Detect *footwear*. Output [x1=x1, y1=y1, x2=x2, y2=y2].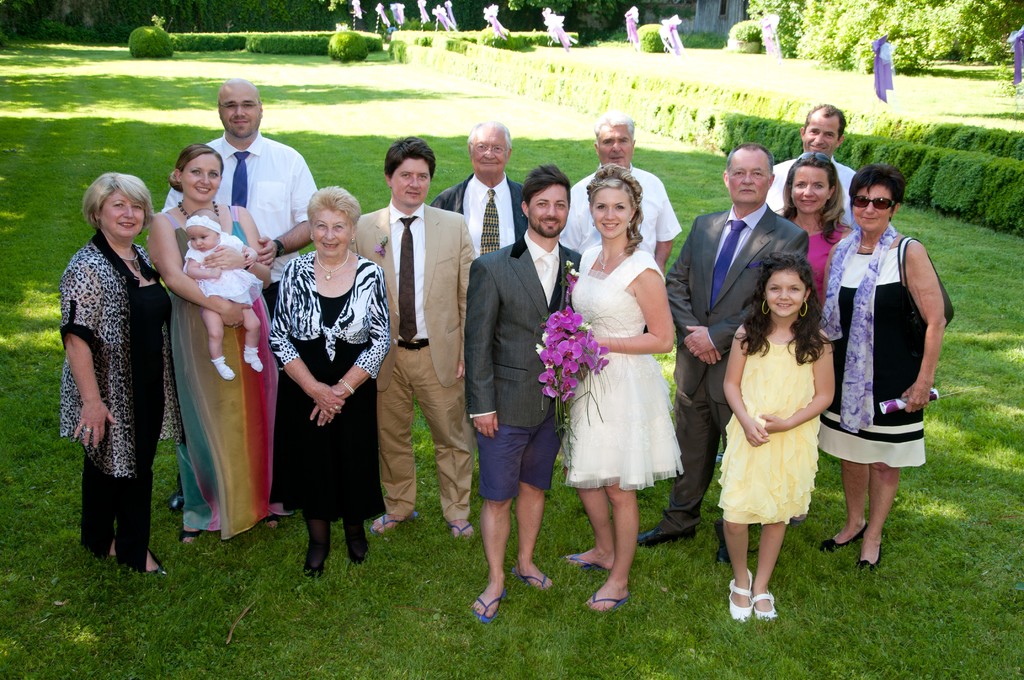
[x1=749, y1=583, x2=782, y2=622].
